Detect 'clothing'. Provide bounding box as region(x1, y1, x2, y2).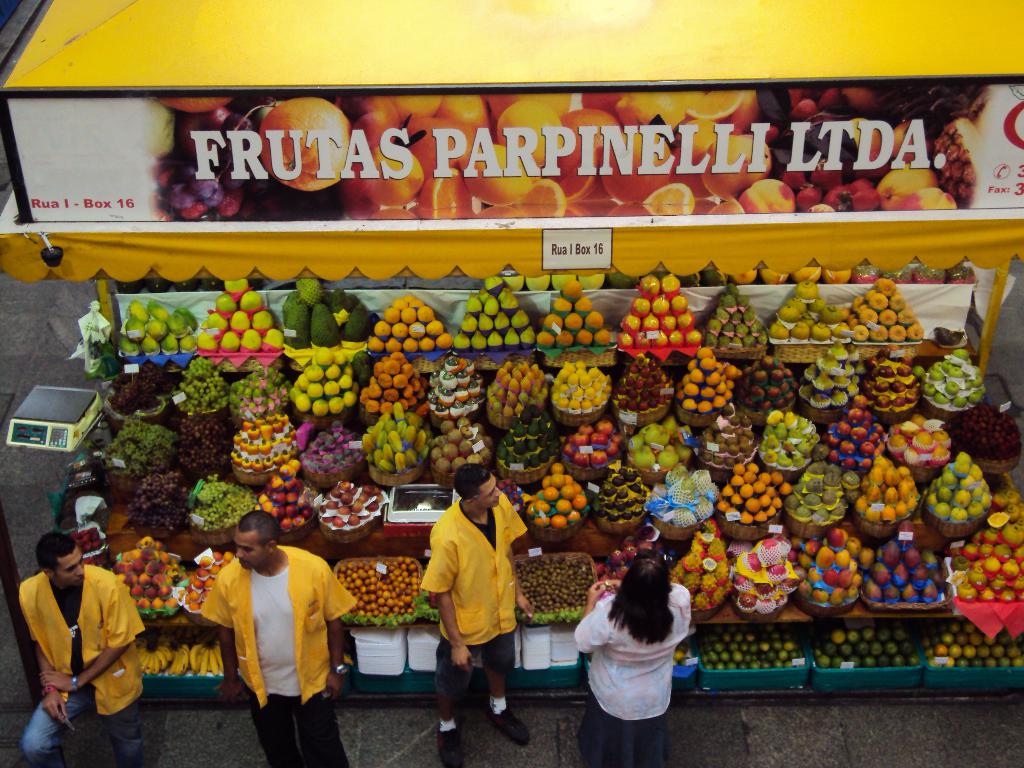
region(417, 500, 528, 701).
